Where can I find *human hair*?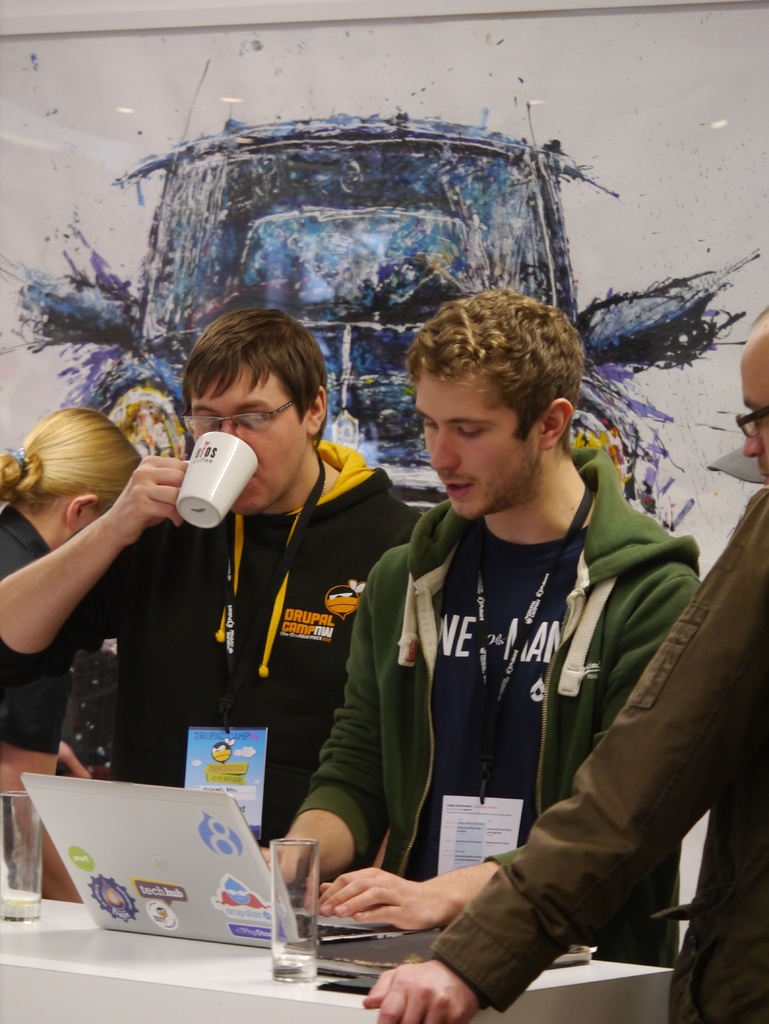
You can find it at (x1=0, y1=410, x2=143, y2=519).
